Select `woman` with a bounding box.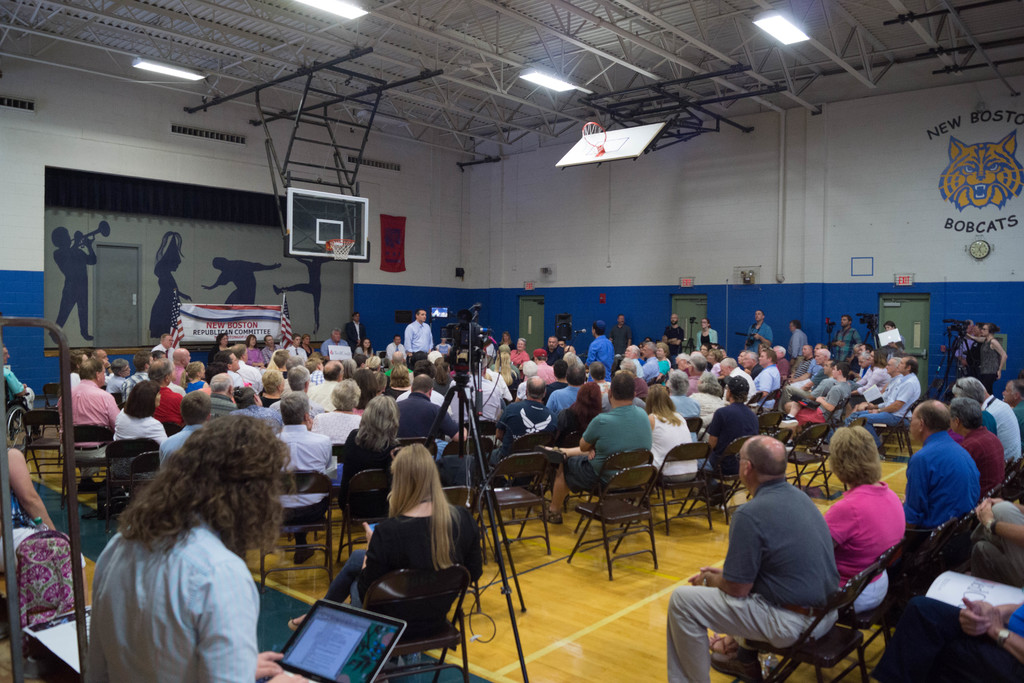
690, 368, 729, 427.
